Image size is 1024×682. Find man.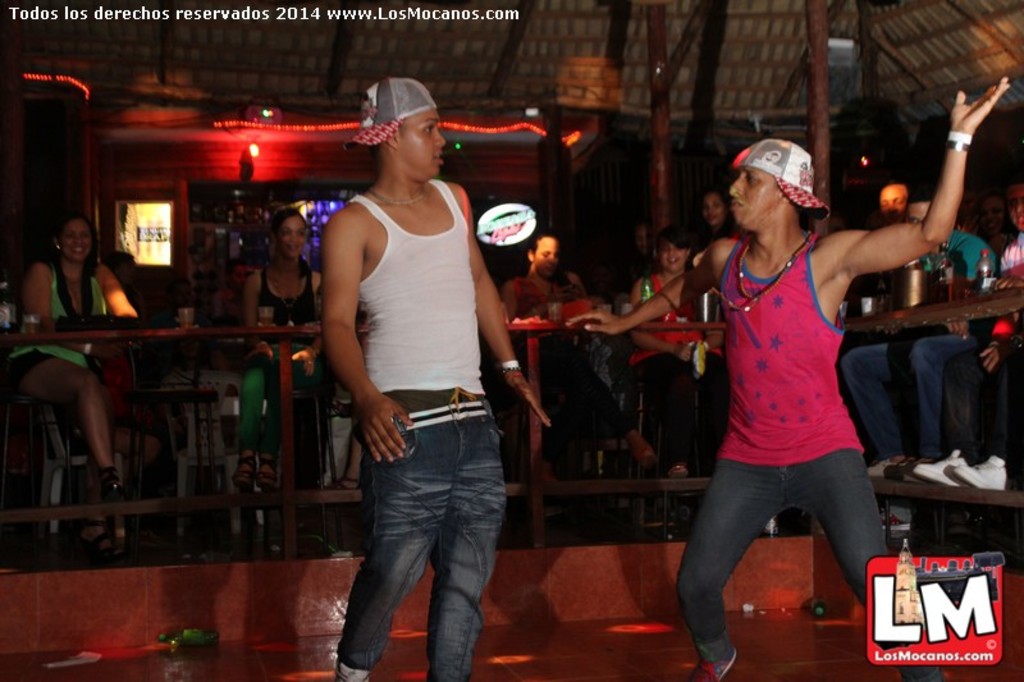
<bbox>908, 182, 1023, 495</bbox>.
